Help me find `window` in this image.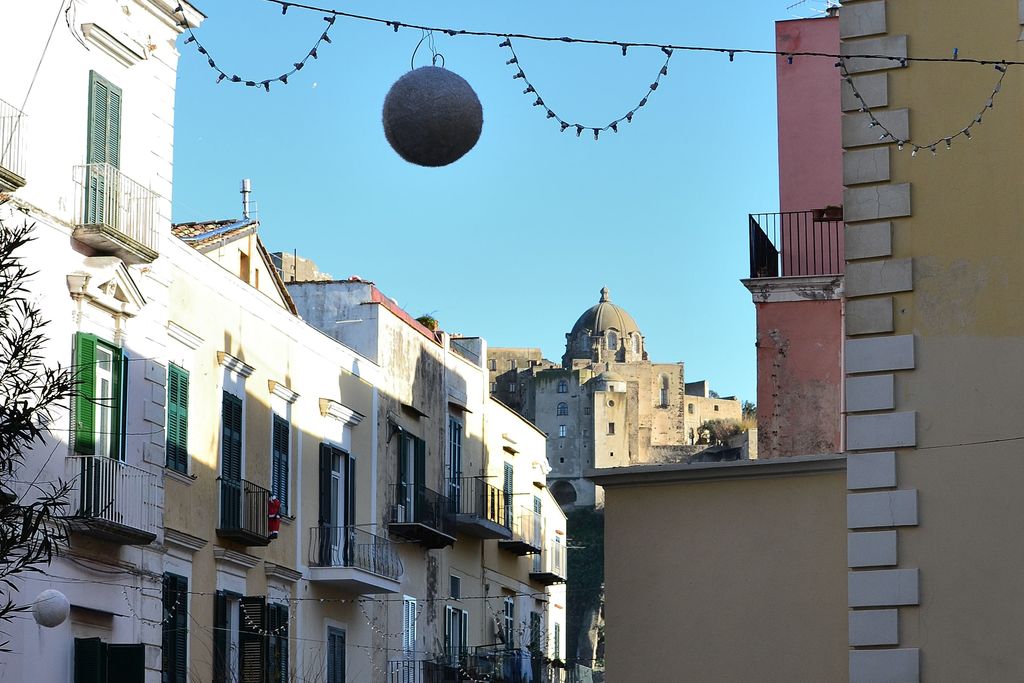
Found it: (x1=553, y1=378, x2=568, y2=394).
